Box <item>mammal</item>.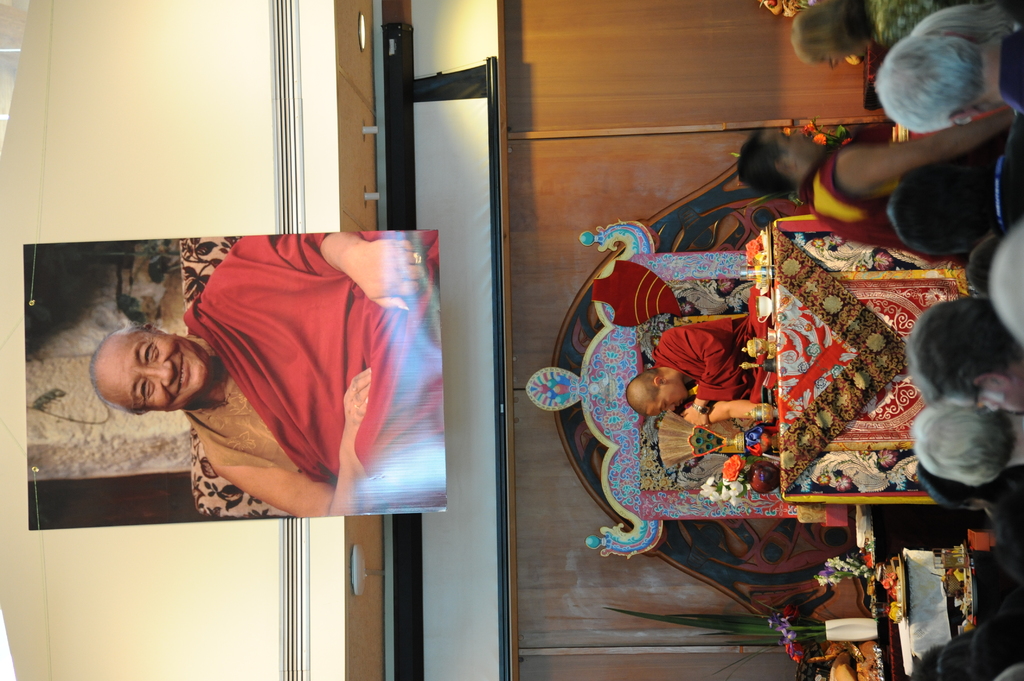
[left=913, top=0, right=1023, bottom=36].
